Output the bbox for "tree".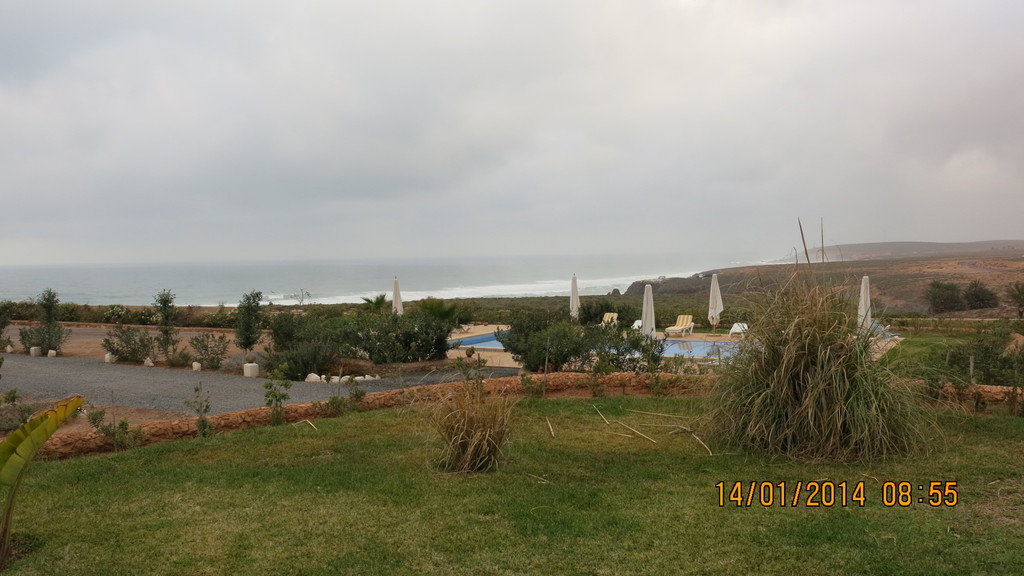
[left=11, top=279, right=74, bottom=354].
